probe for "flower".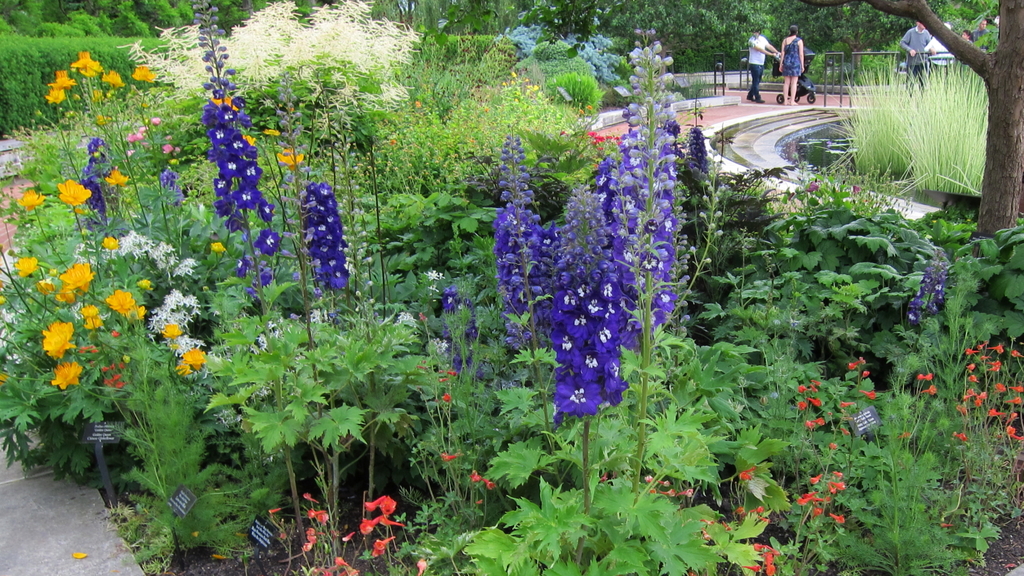
Probe result: BBox(19, 188, 41, 212).
